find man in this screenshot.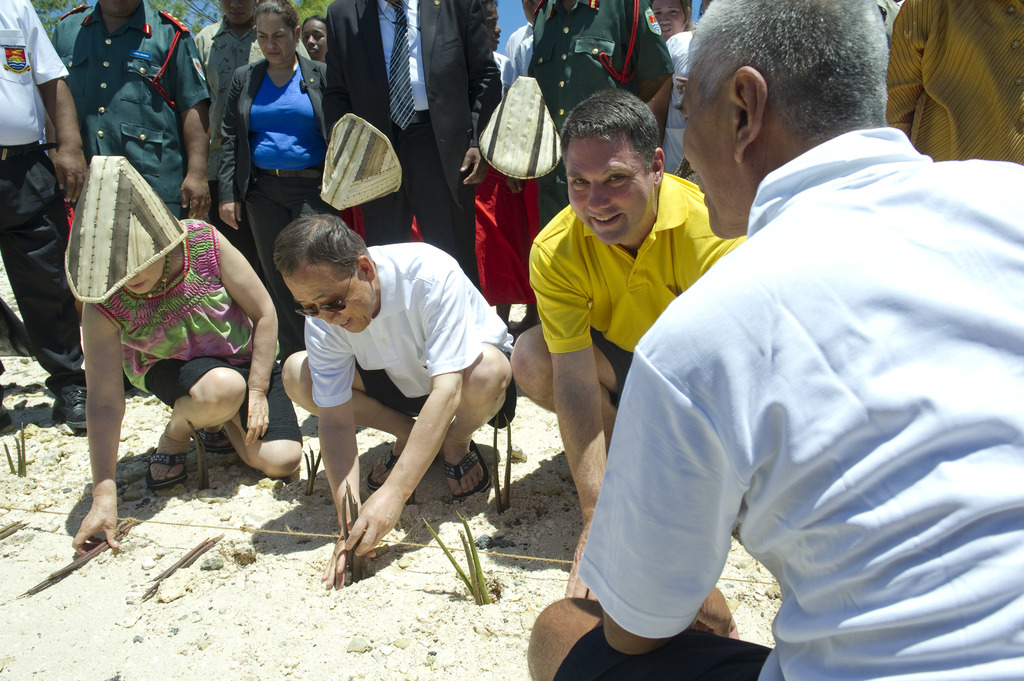
The bounding box for man is box=[0, 0, 88, 440].
